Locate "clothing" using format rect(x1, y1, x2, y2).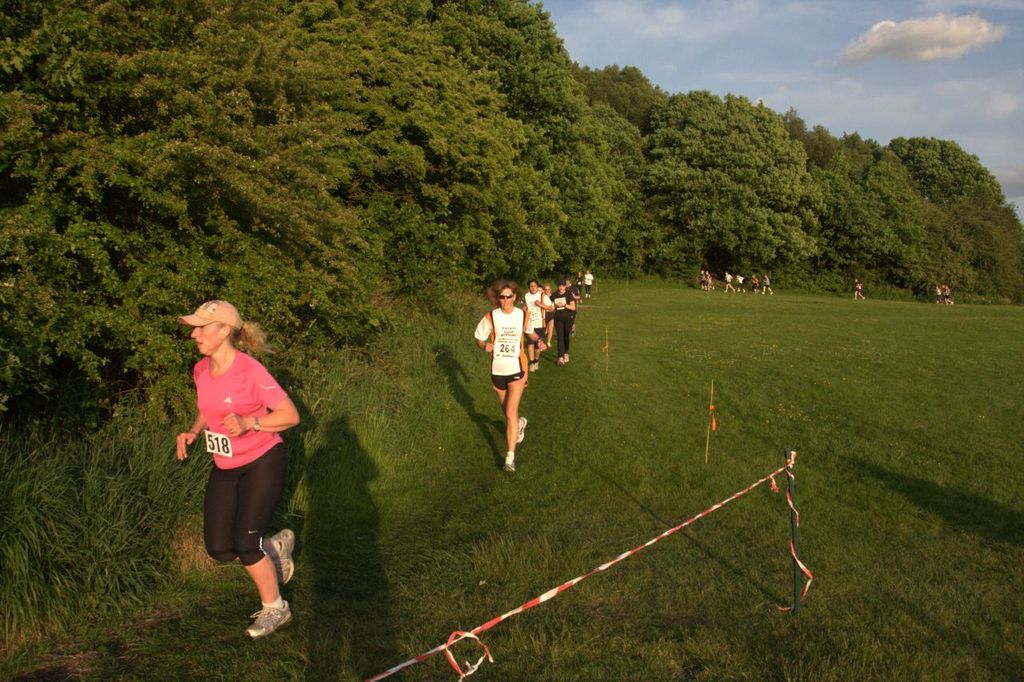
rect(474, 309, 542, 391).
